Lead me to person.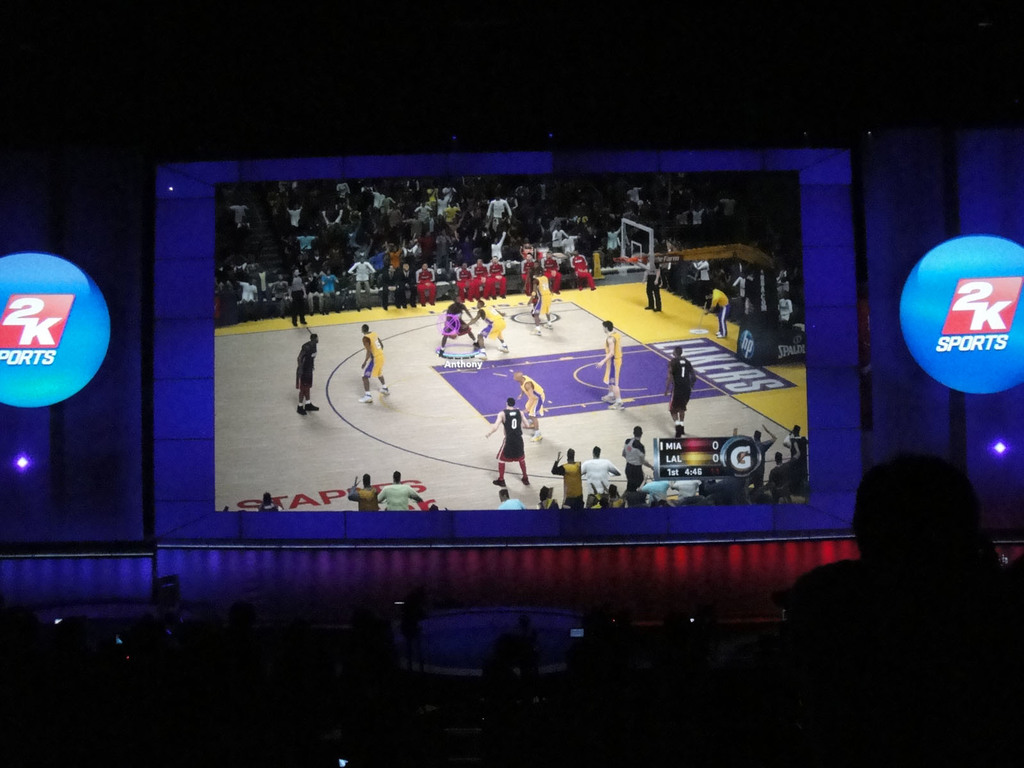
Lead to [621,426,652,504].
